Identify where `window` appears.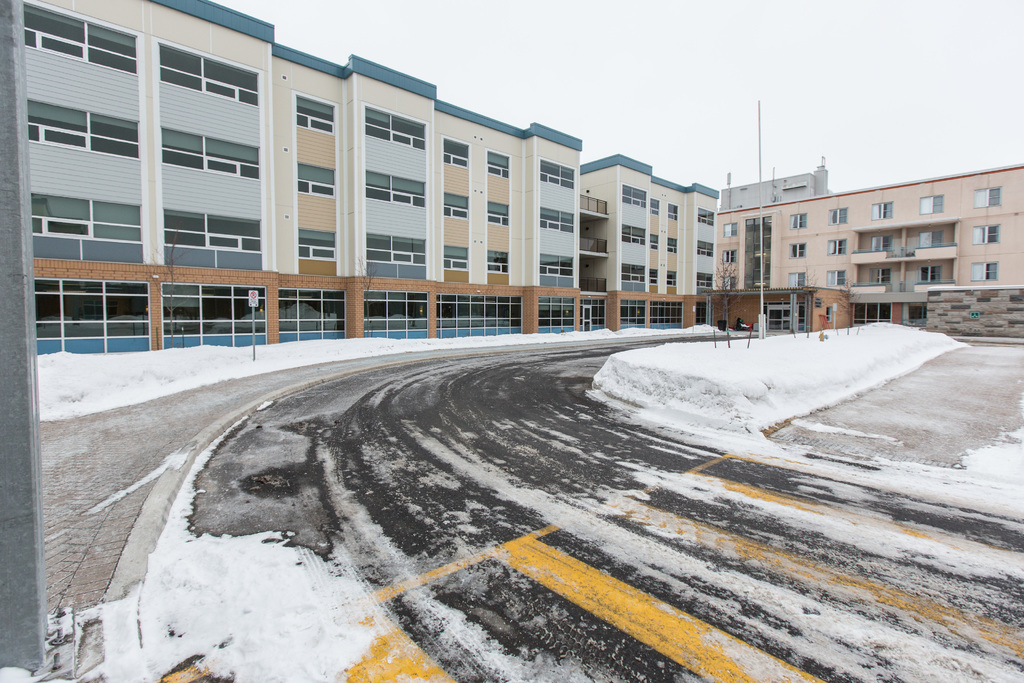
Appears at 870:201:901:222.
